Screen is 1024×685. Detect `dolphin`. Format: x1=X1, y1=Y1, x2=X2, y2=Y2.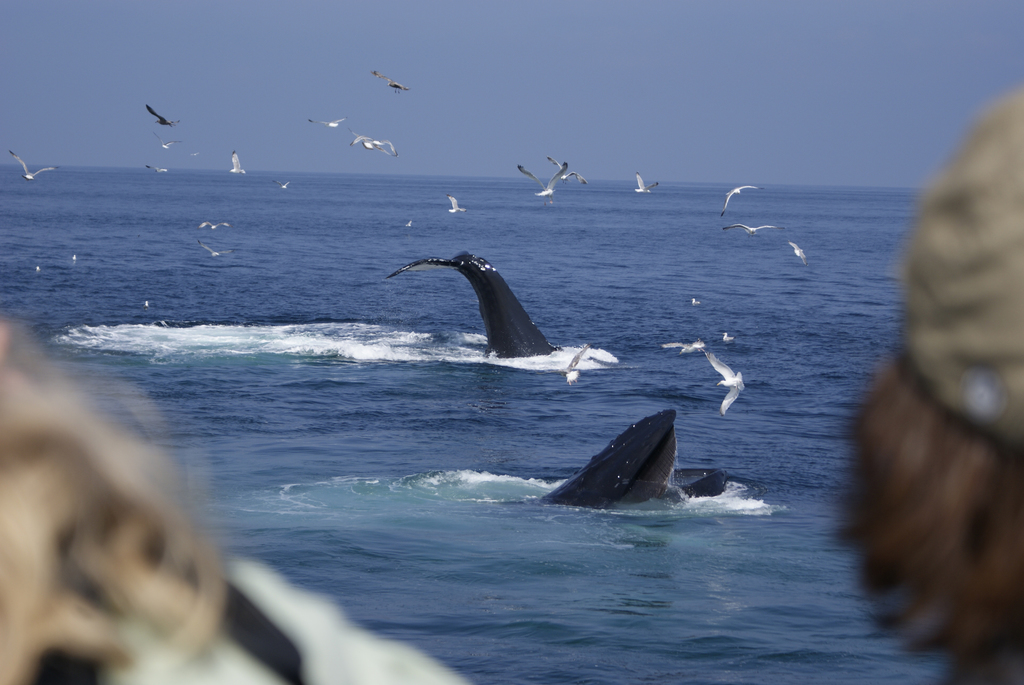
x1=392, y1=248, x2=559, y2=368.
